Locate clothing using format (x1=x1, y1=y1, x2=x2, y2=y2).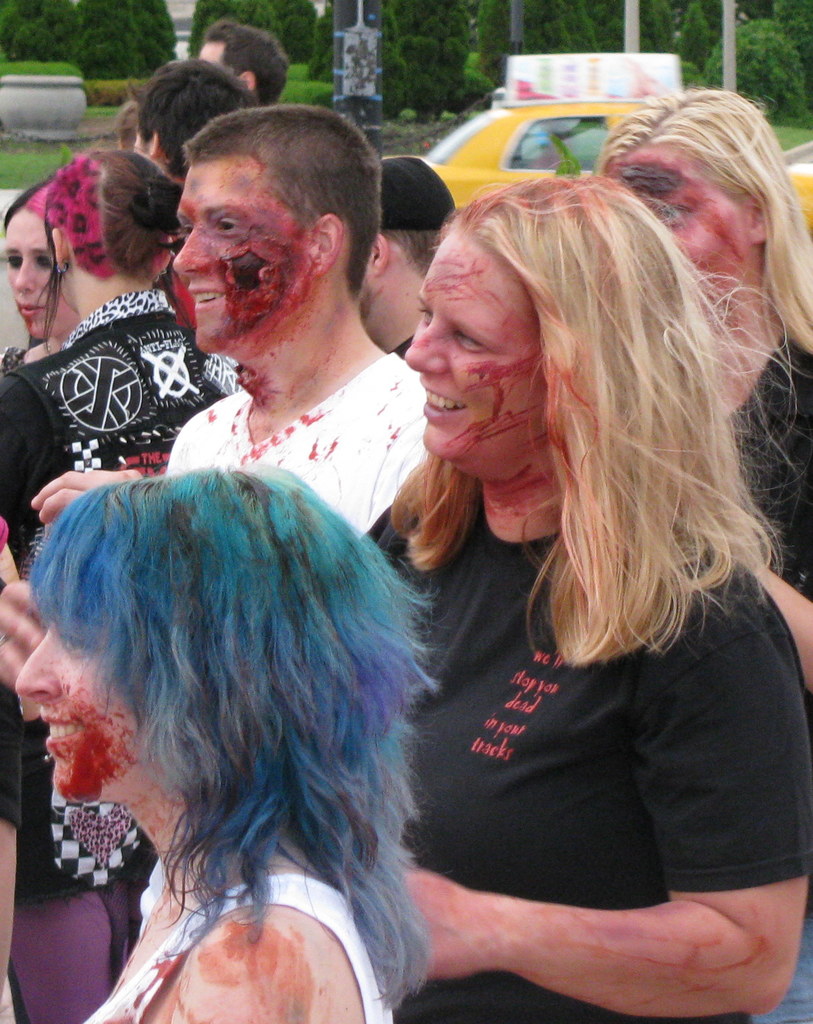
(x1=0, y1=295, x2=257, y2=556).
